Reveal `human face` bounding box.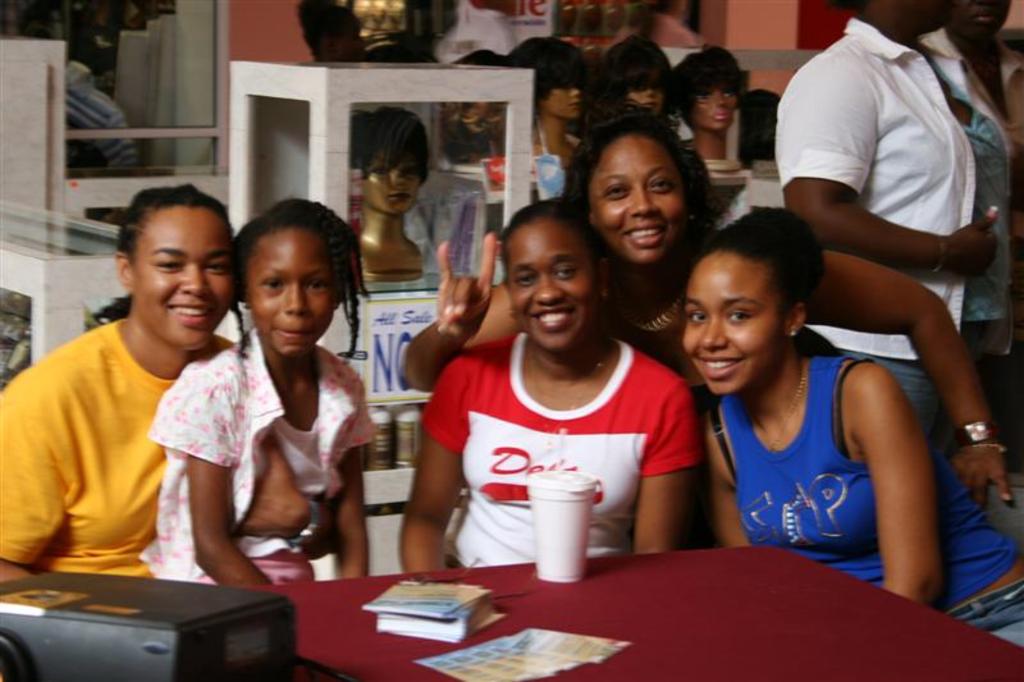
Revealed: rect(541, 88, 588, 123).
